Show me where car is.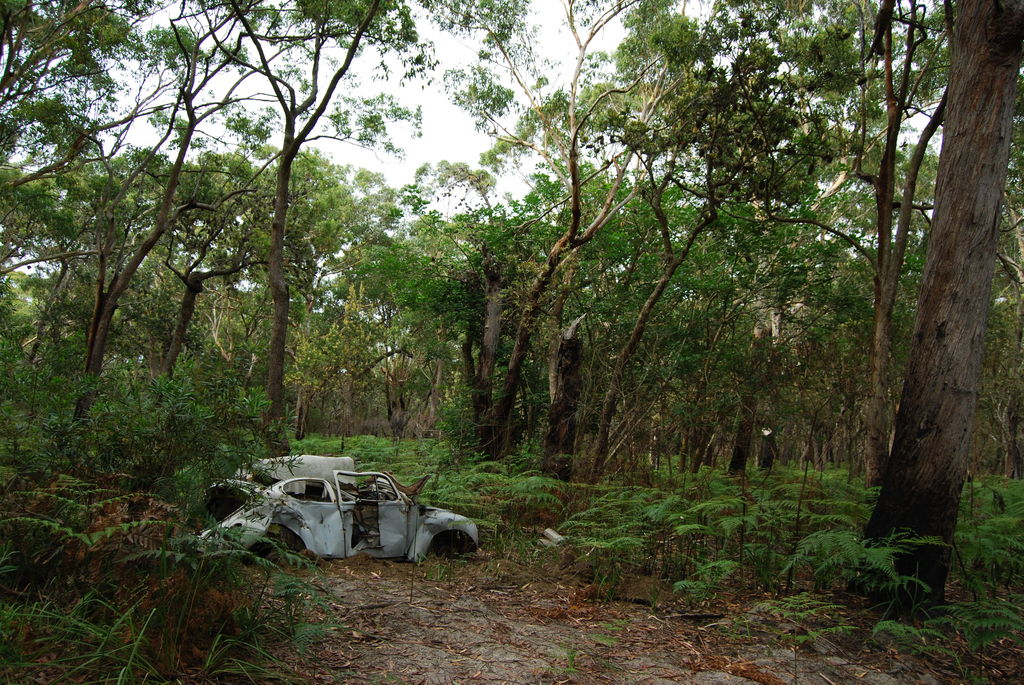
car is at (228, 469, 471, 576).
